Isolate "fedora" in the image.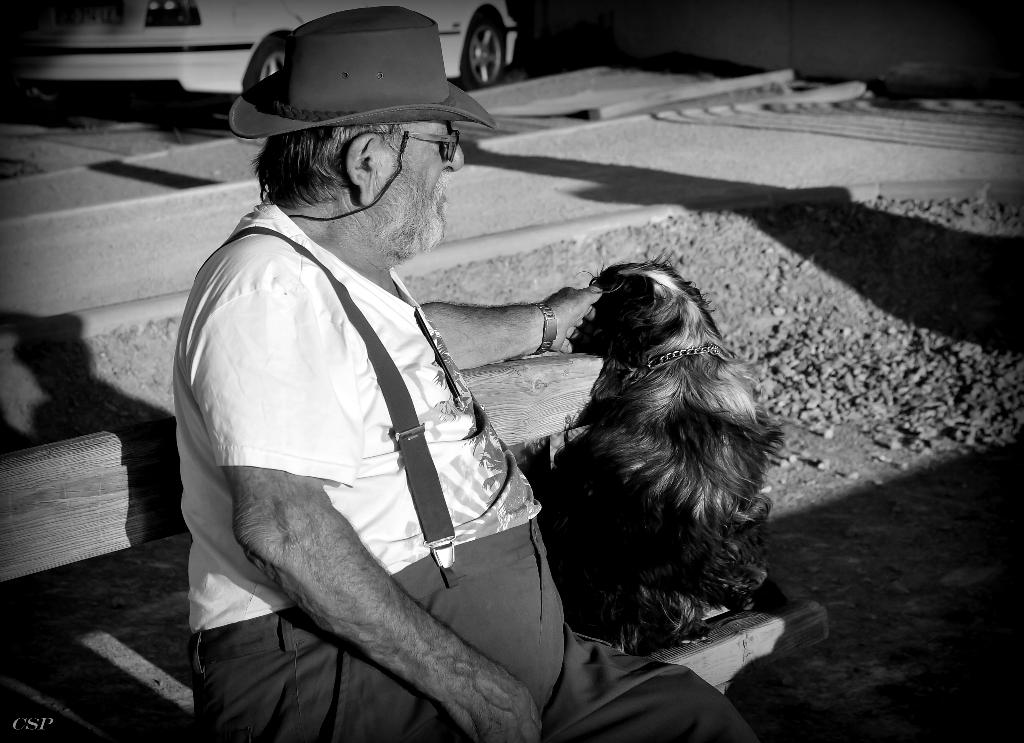
Isolated region: <box>229,6,498,142</box>.
